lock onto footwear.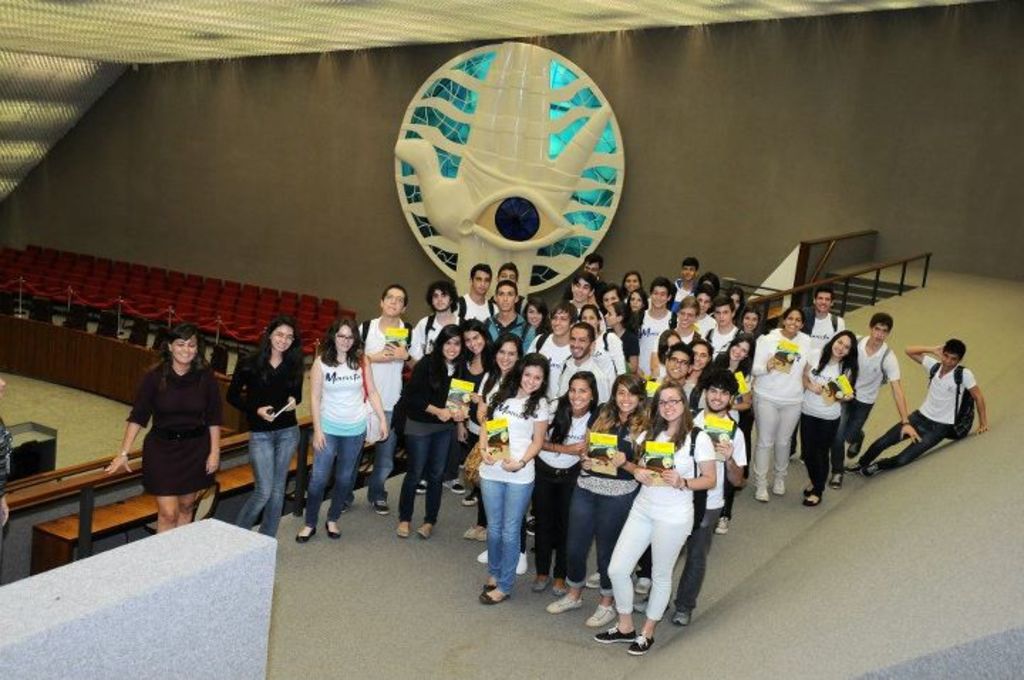
Locked: region(445, 479, 466, 494).
